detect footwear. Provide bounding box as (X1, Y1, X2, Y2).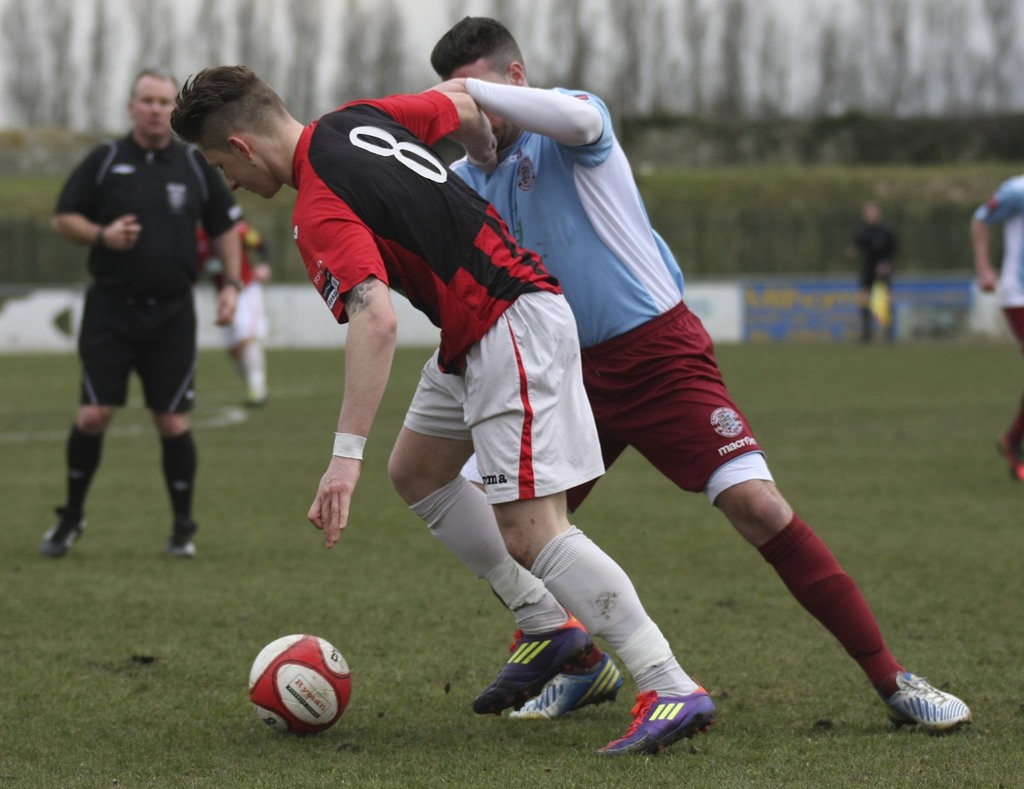
(163, 520, 205, 560).
